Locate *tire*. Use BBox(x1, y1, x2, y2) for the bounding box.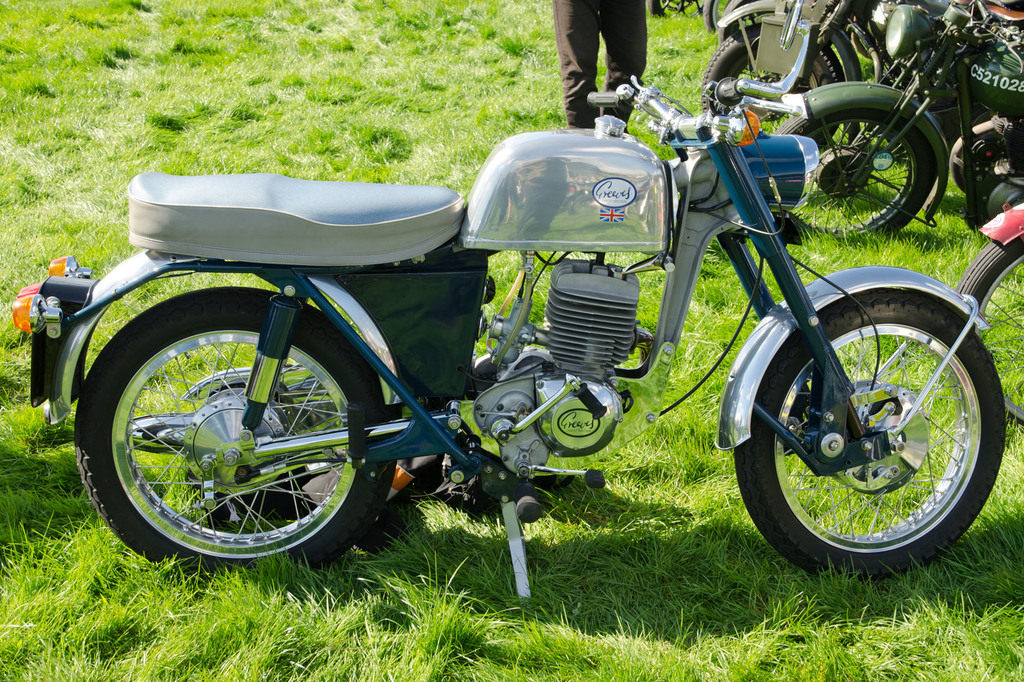
BBox(731, 287, 1004, 582).
